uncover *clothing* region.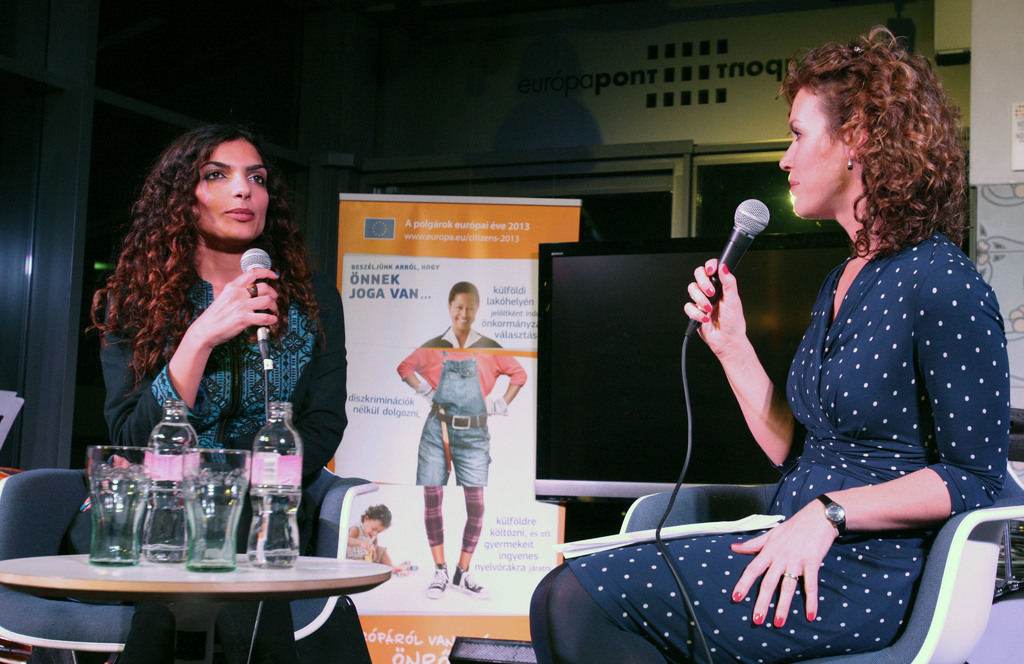
Uncovered: box=[346, 521, 378, 557].
